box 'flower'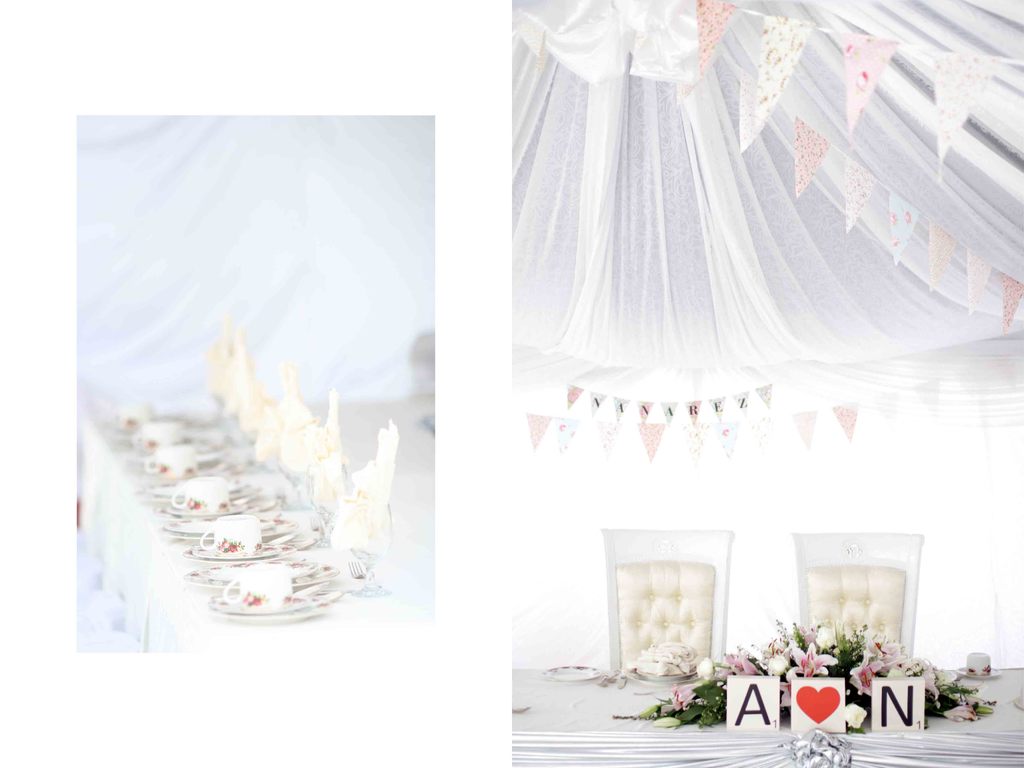
785:639:845:674
